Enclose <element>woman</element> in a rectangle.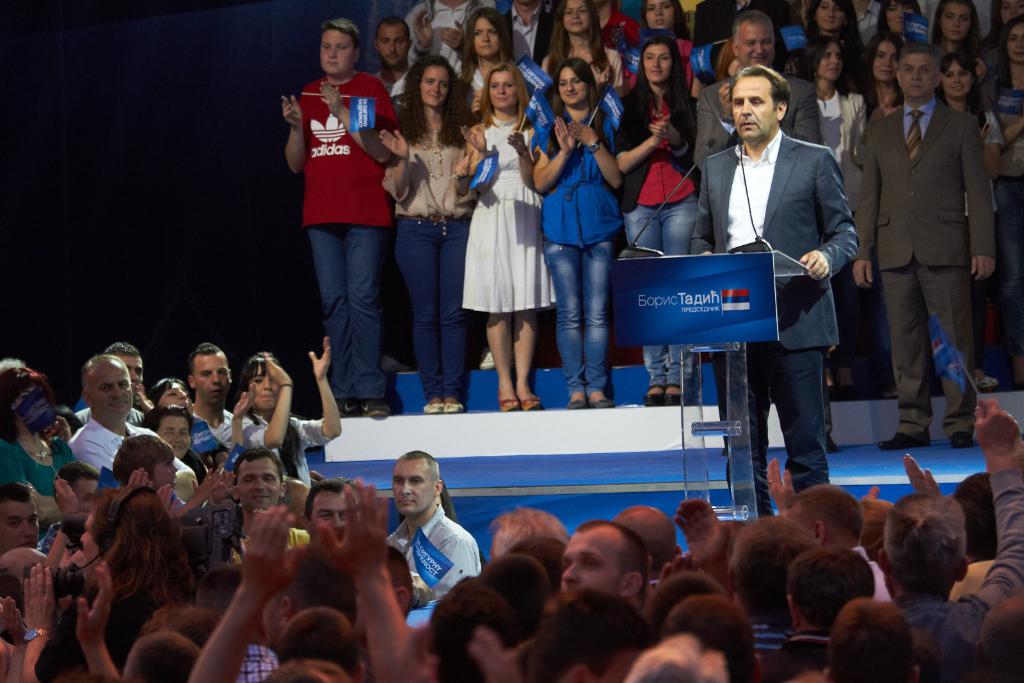
<region>626, 0, 708, 104</region>.
